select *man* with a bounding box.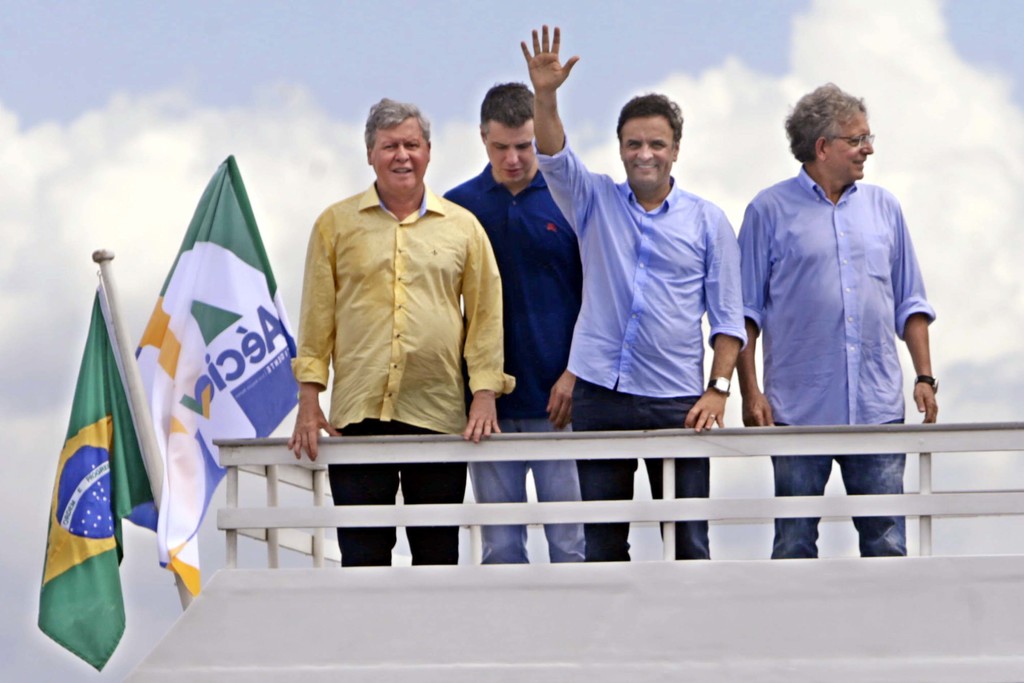
[289,97,505,467].
